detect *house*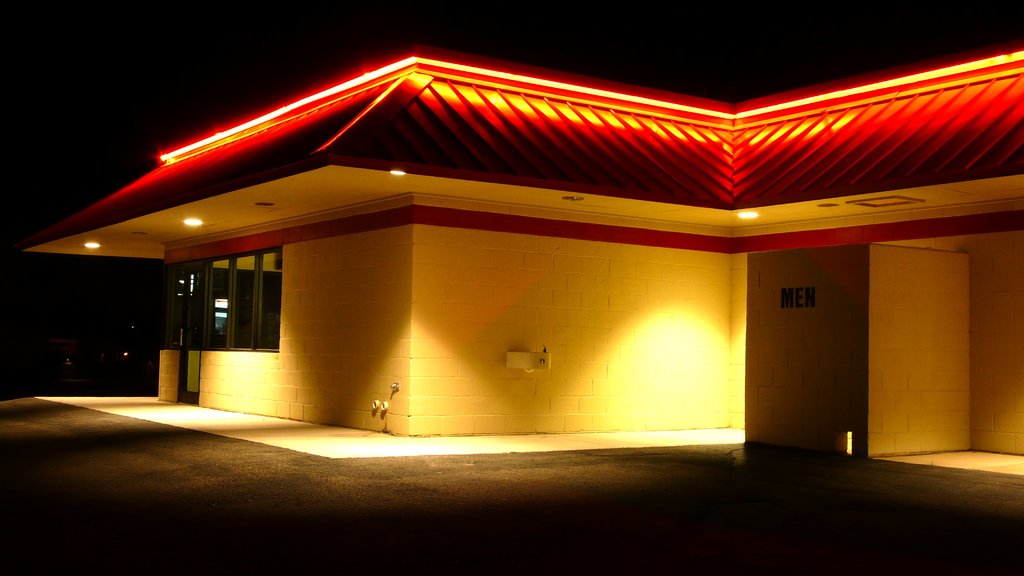
<box>84,0,1002,470</box>
